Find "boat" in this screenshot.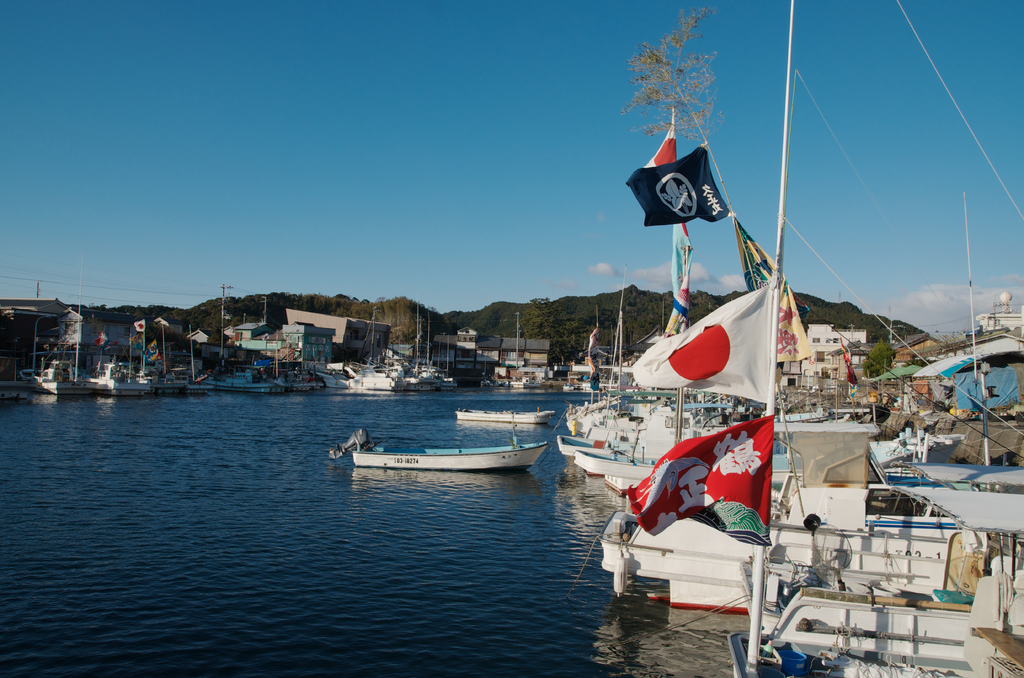
The bounding box for "boat" is (left=248, top=369, right=296, bottom=396).
